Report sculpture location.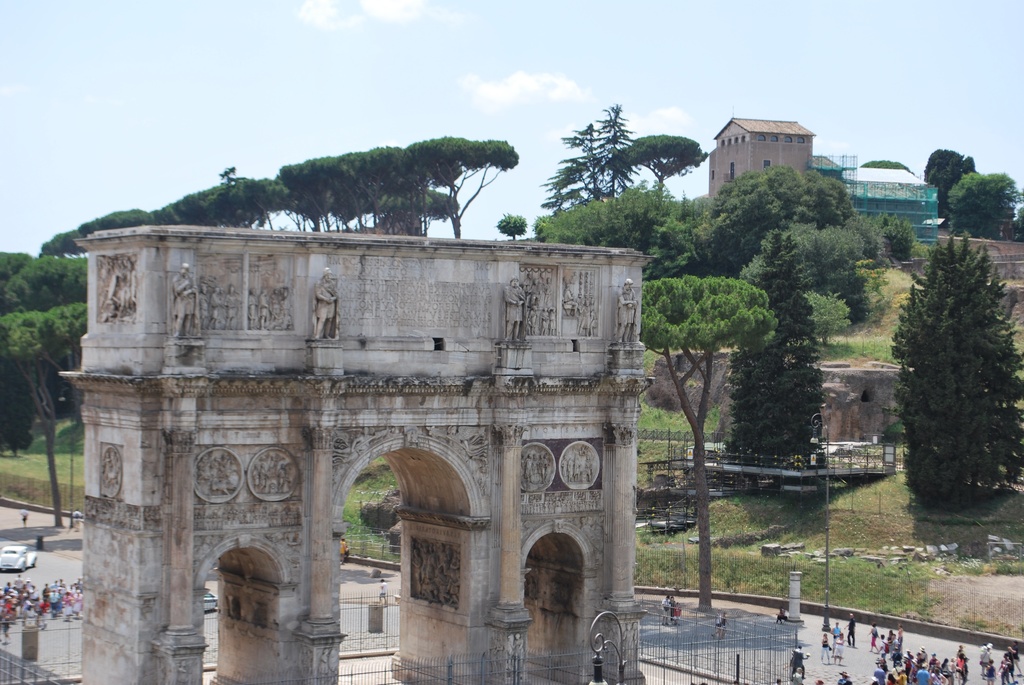
Report: box(516, 443, 553, 492).
